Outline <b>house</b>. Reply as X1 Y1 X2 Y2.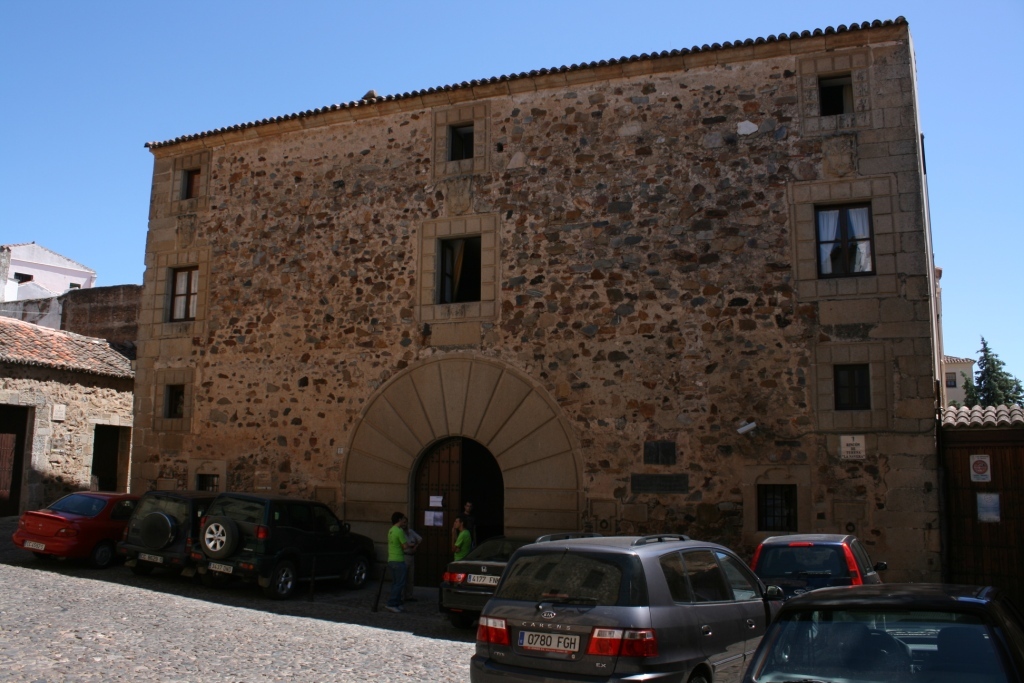
0 270 152 364.
